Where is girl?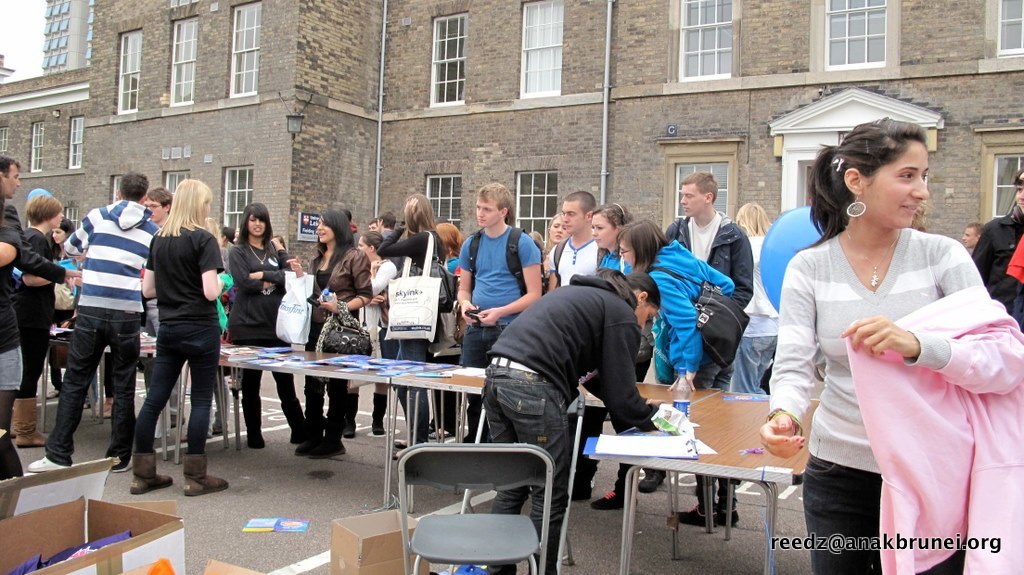
box(620, 222, 740, 387).
